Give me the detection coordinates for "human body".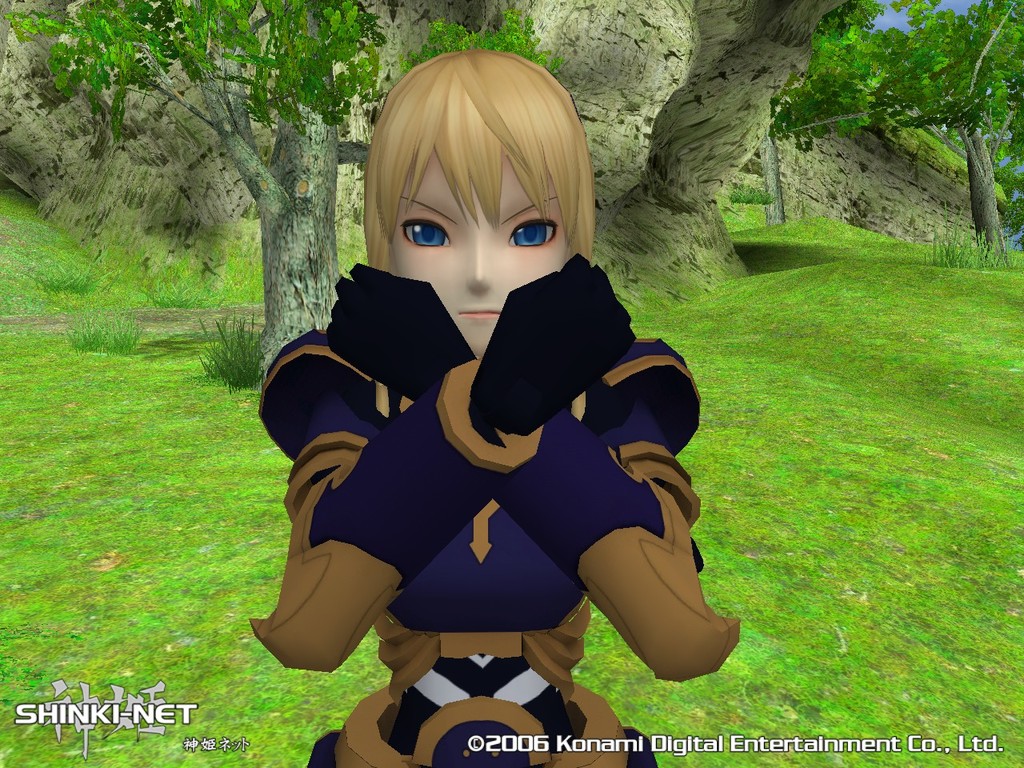
l=286, t=84, r=673, b=676.
